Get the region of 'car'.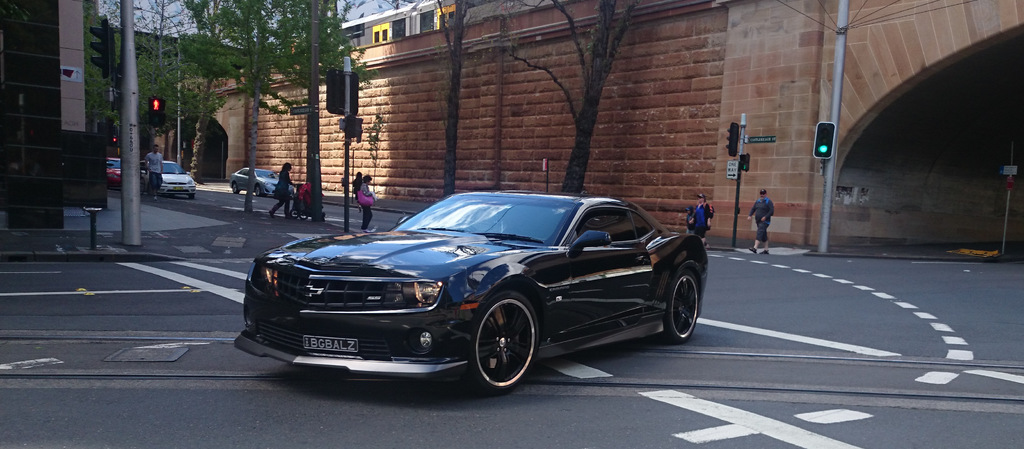
97/154/141/189.
